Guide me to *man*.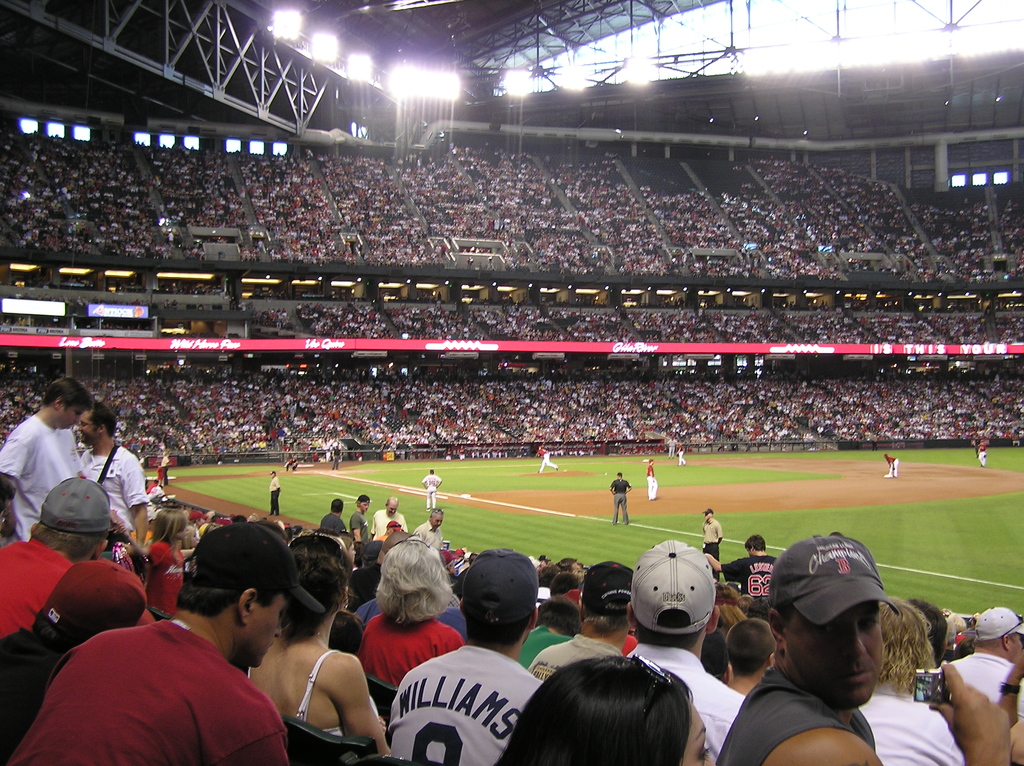
Guidance: rect(371, 497, 410, 539).
